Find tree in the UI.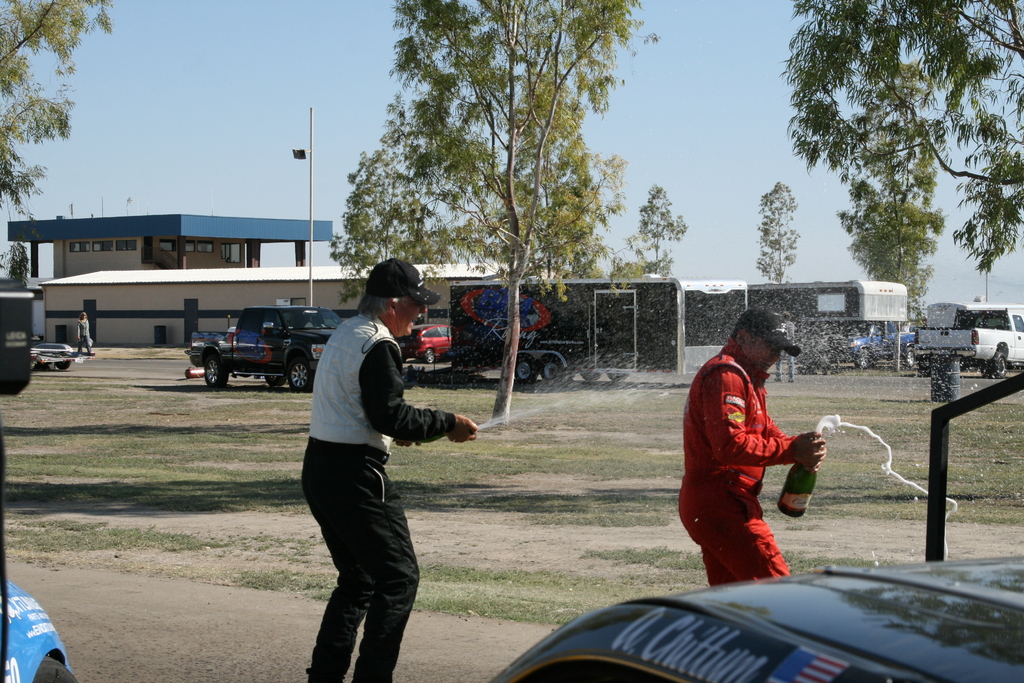
UI element at crop(0, 0, 115, 223).
